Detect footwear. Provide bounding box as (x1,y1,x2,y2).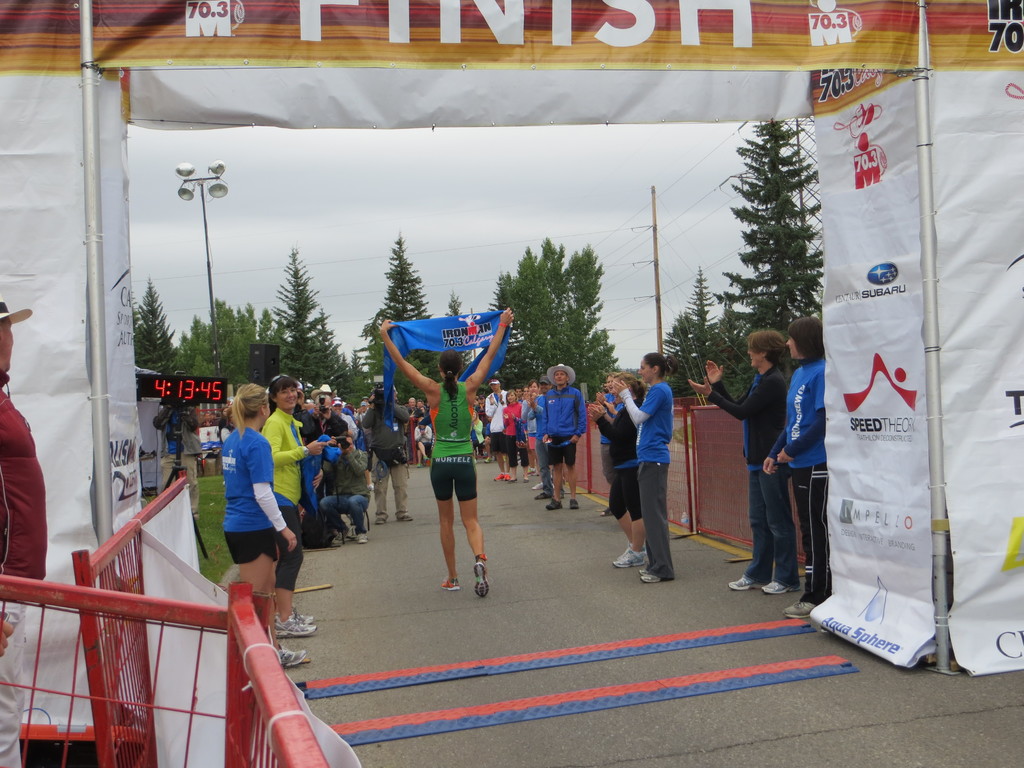
(641,573,659,586).
